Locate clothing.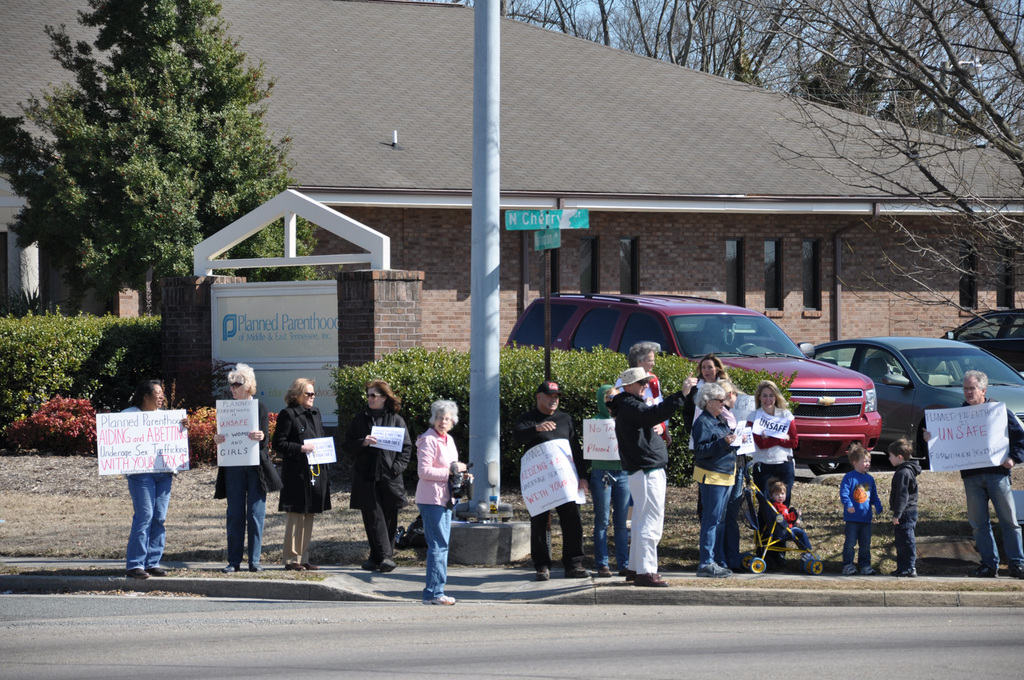
Bounding box: 407,424,467,595.
